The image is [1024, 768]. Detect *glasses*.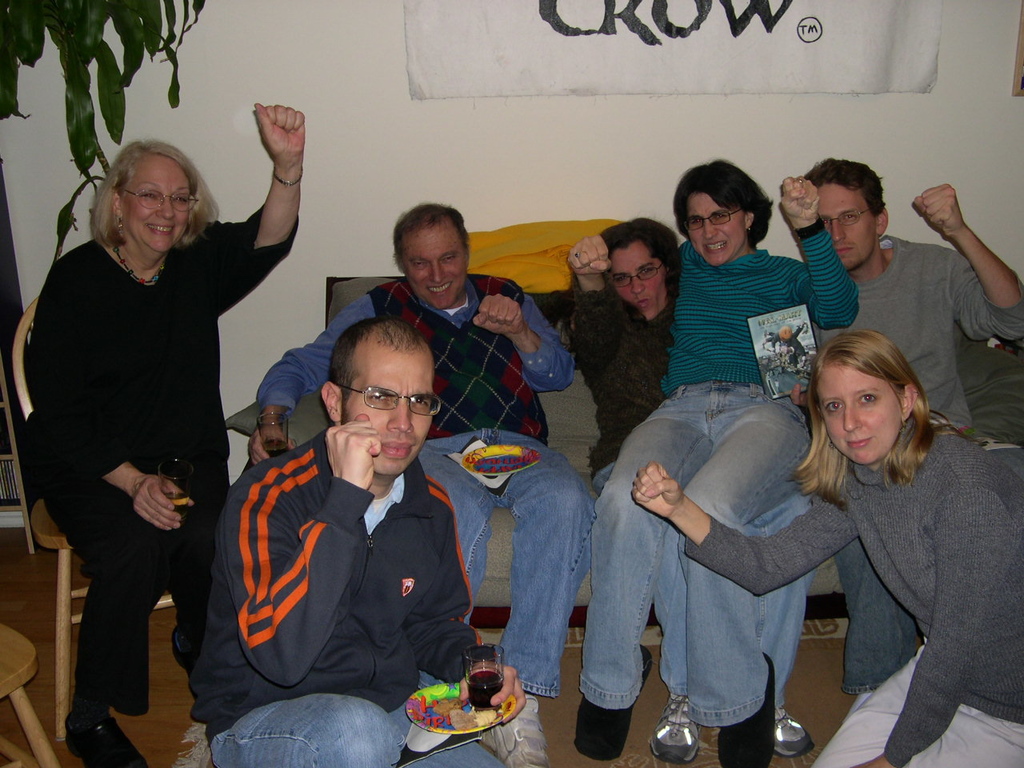
Detection: l=682, t=208, r=742, b=232.
